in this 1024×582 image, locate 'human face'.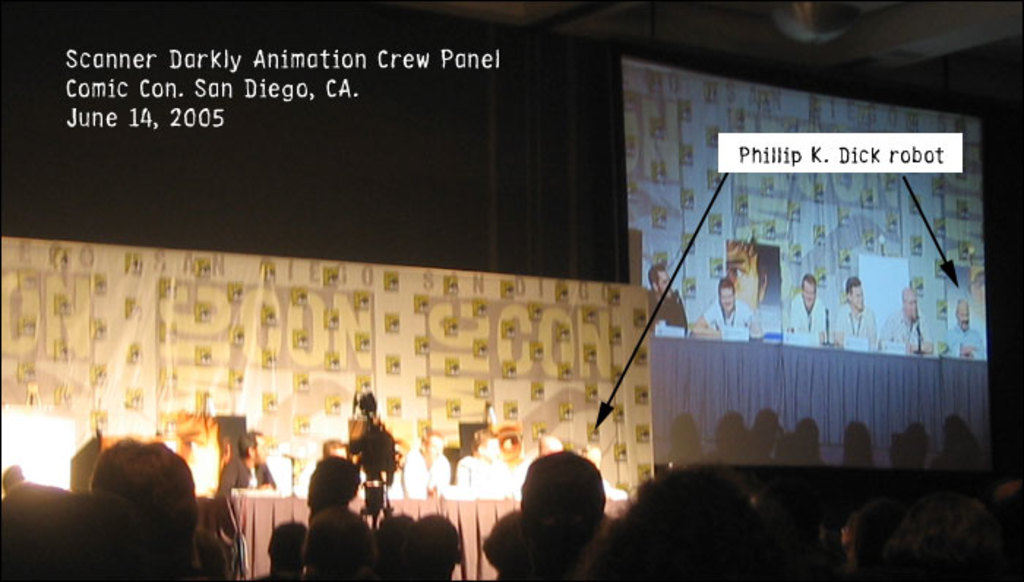
Bounding box: <region>543, 445, 565, 453</region>.
